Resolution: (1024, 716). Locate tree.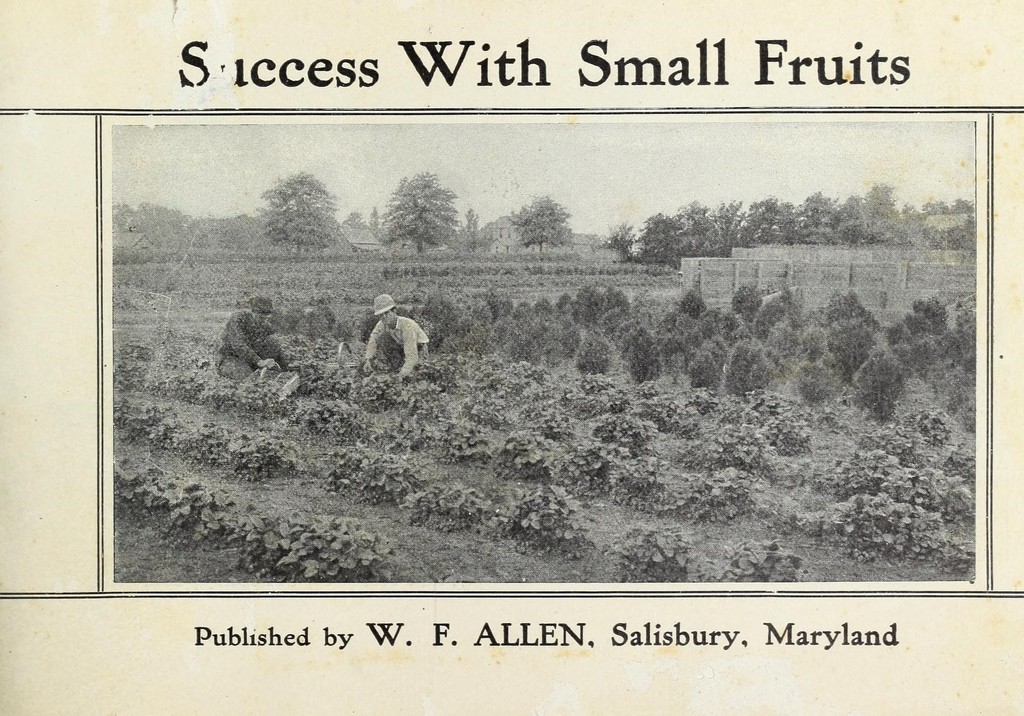
<bbox>796, 188, 840, 247</bbox>.
